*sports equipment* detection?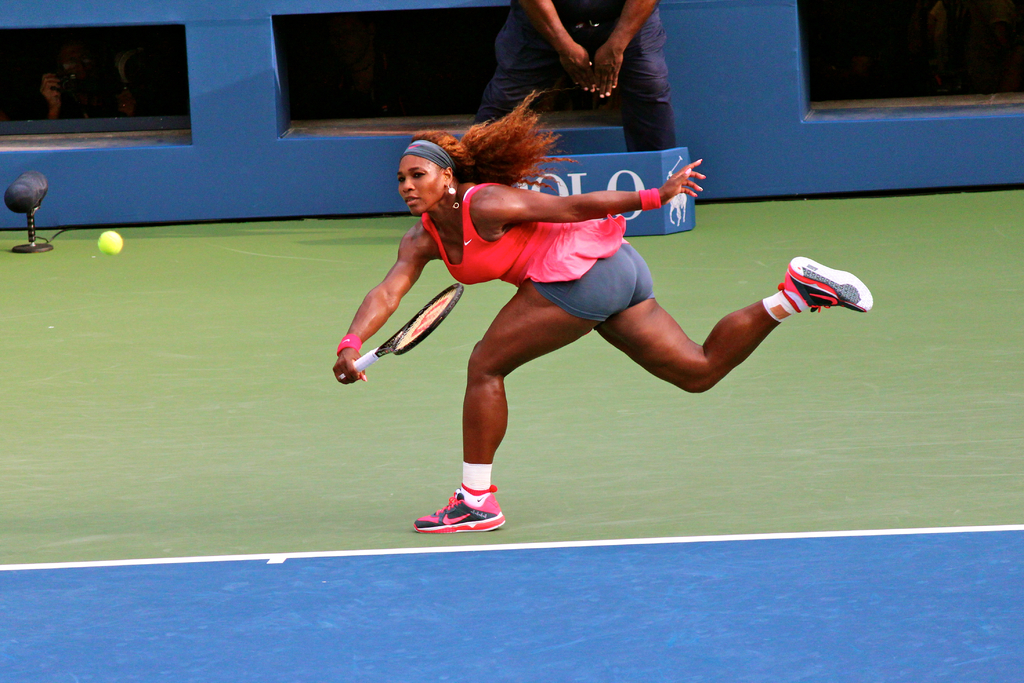
(354, 284, 463, 373)
